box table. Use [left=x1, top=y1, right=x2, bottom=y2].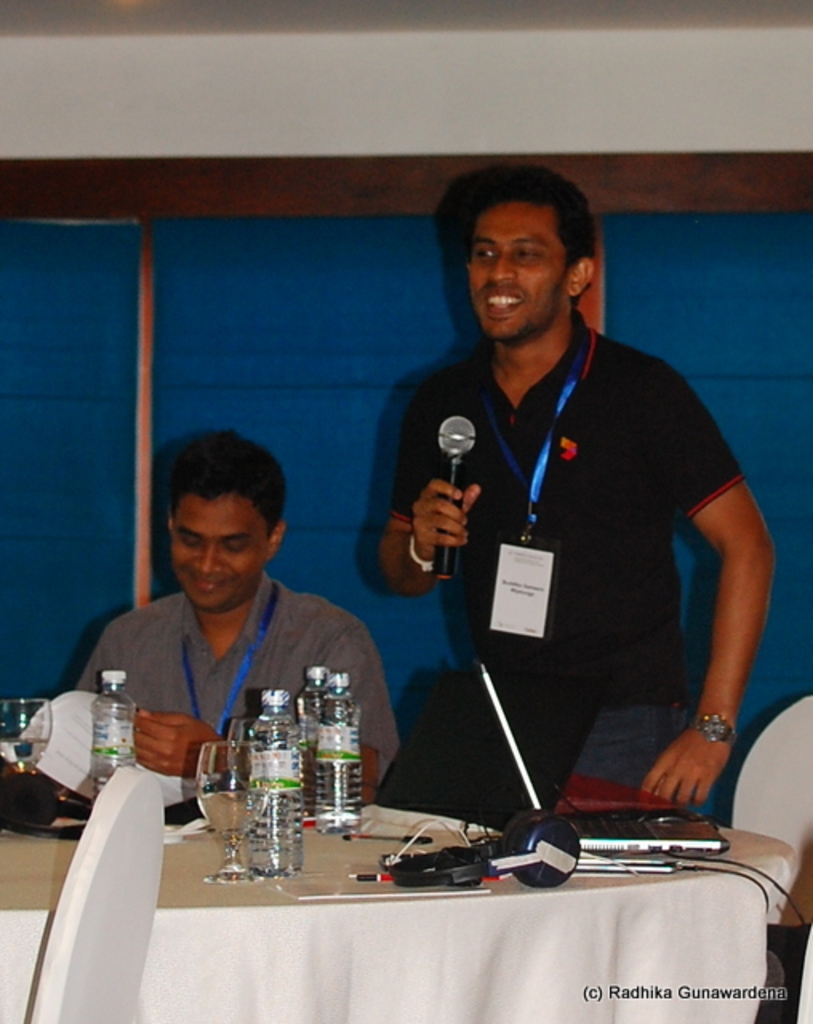
[left=0, top=779, right=811, bottom=1022].
